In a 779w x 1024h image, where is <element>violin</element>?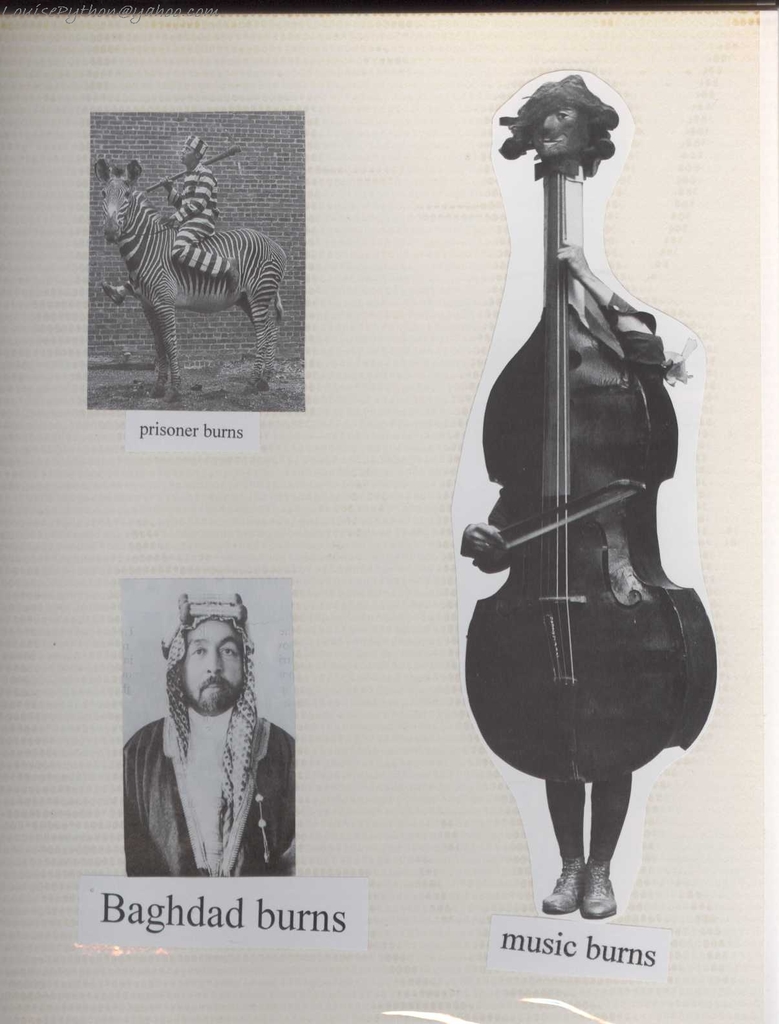
box=[469, 127, 711, 852].
